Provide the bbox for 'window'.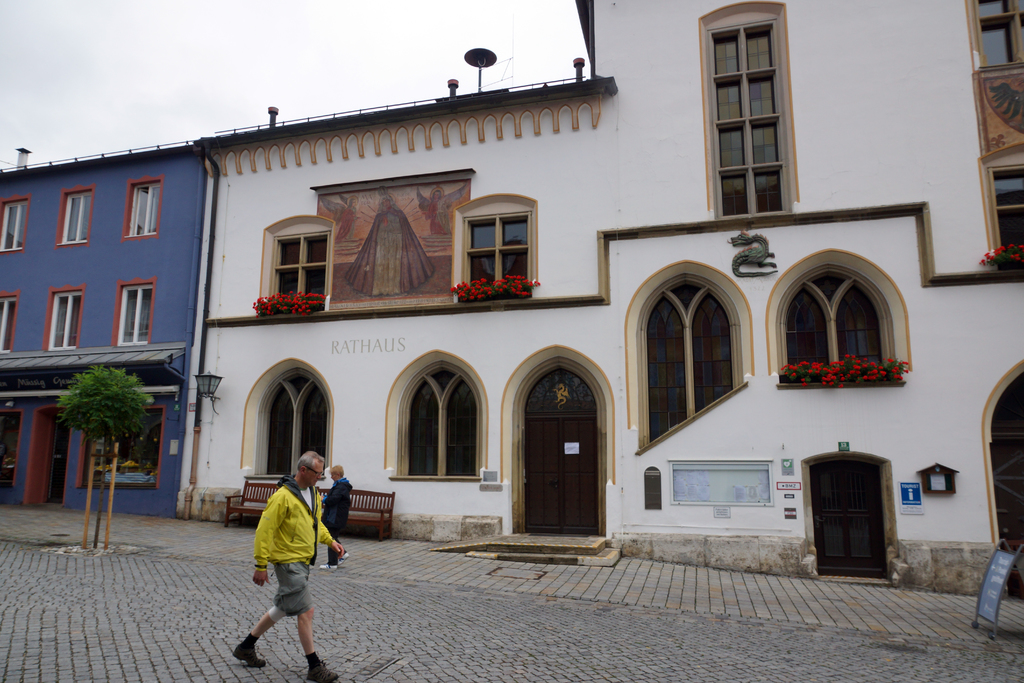
0 291 18 356.
